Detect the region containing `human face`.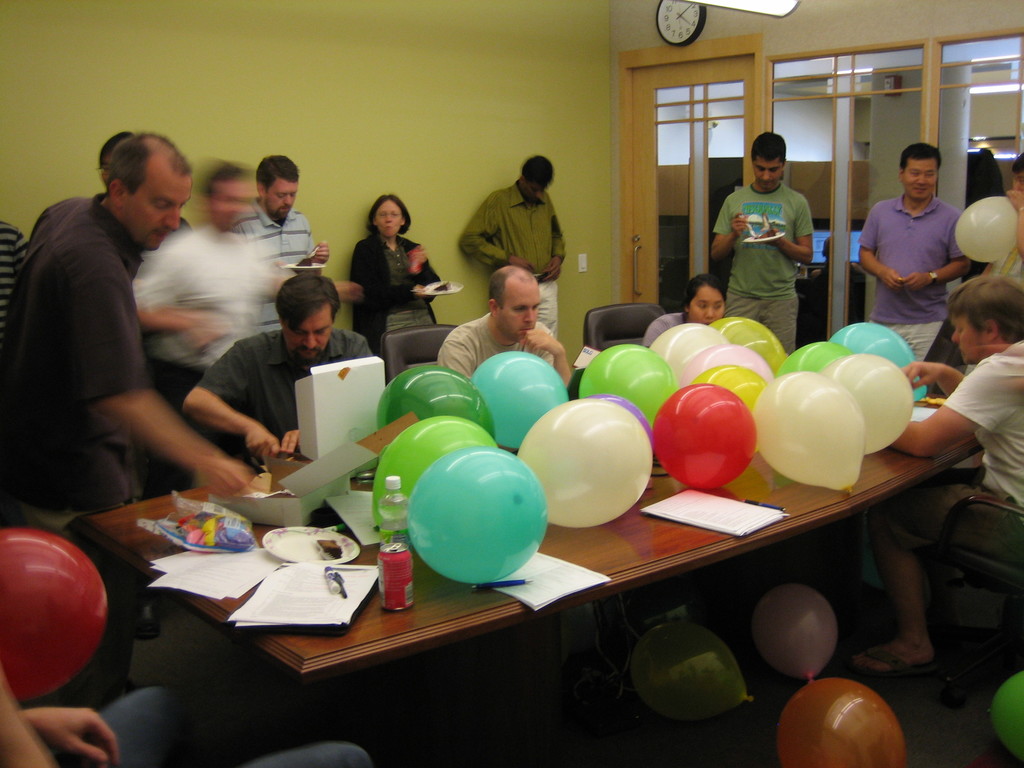
rect(522, 179, 546, 204).
